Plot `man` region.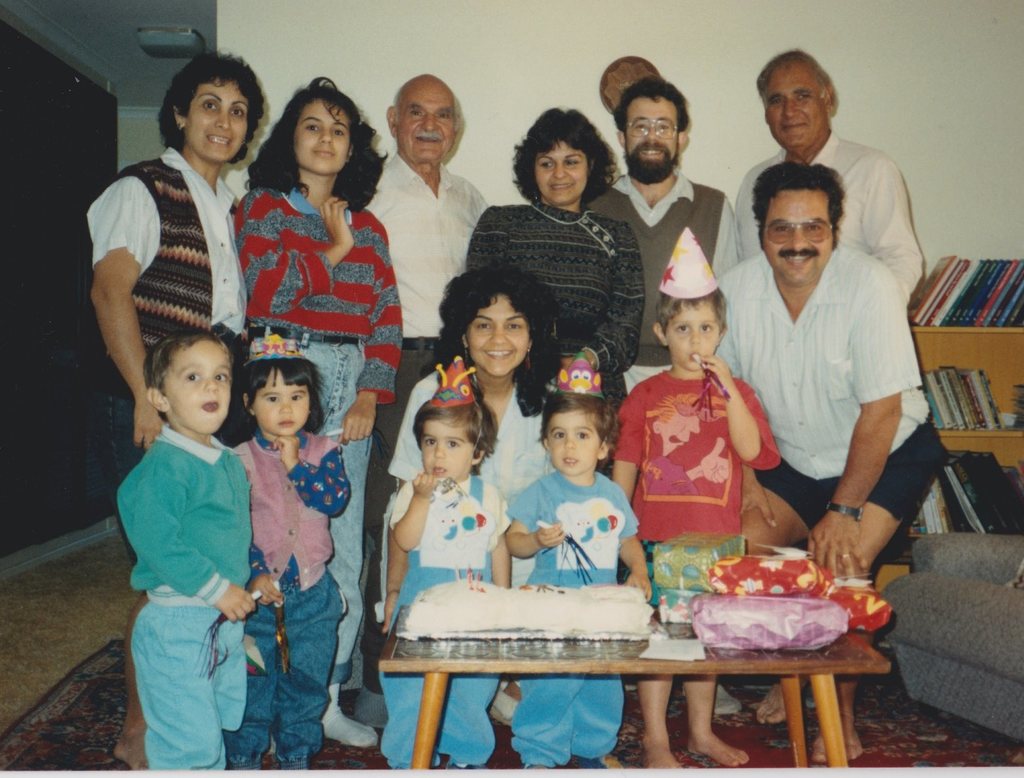
Plotted at left=713, top=43, right=926, bottom=302.
